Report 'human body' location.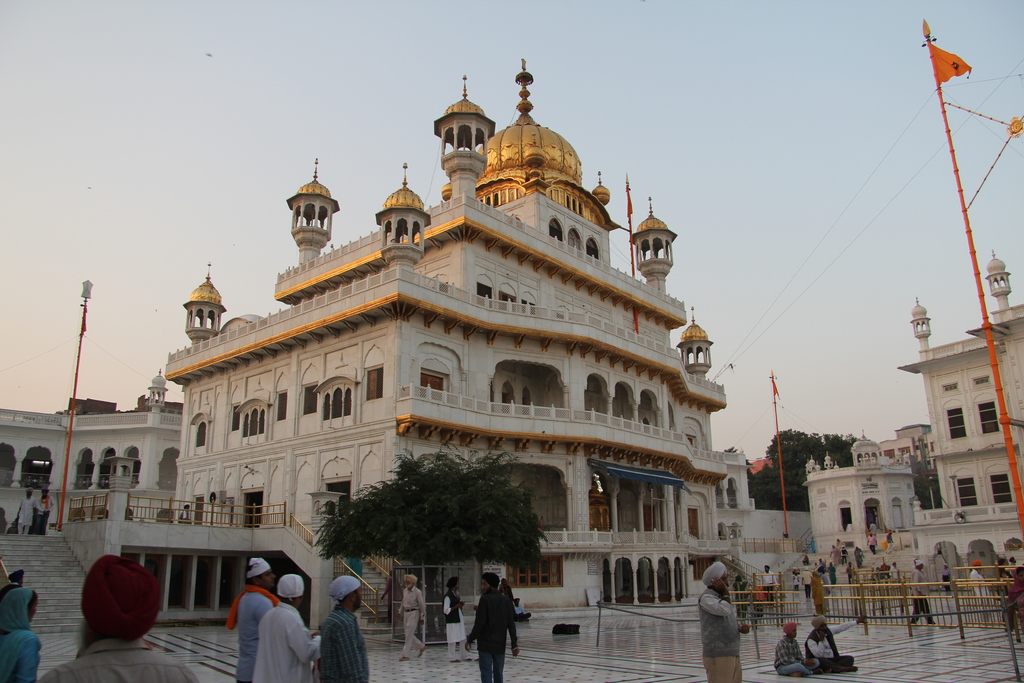
Report: bbox=(763, 573, 774, 604).
